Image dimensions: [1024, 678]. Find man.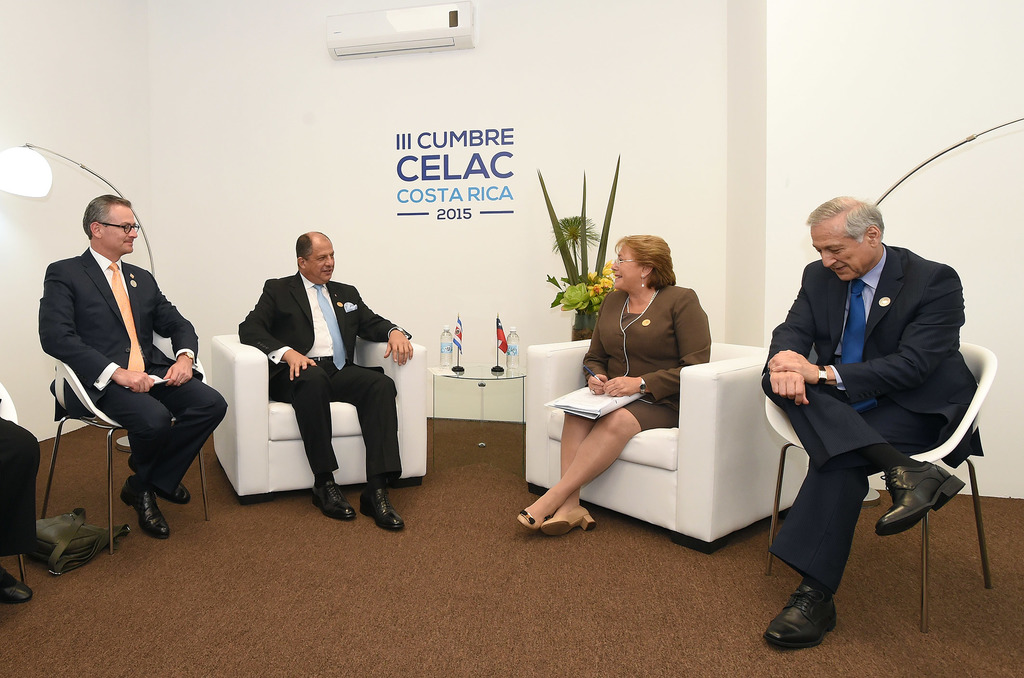
Rect(36, 187, 230, 533).
